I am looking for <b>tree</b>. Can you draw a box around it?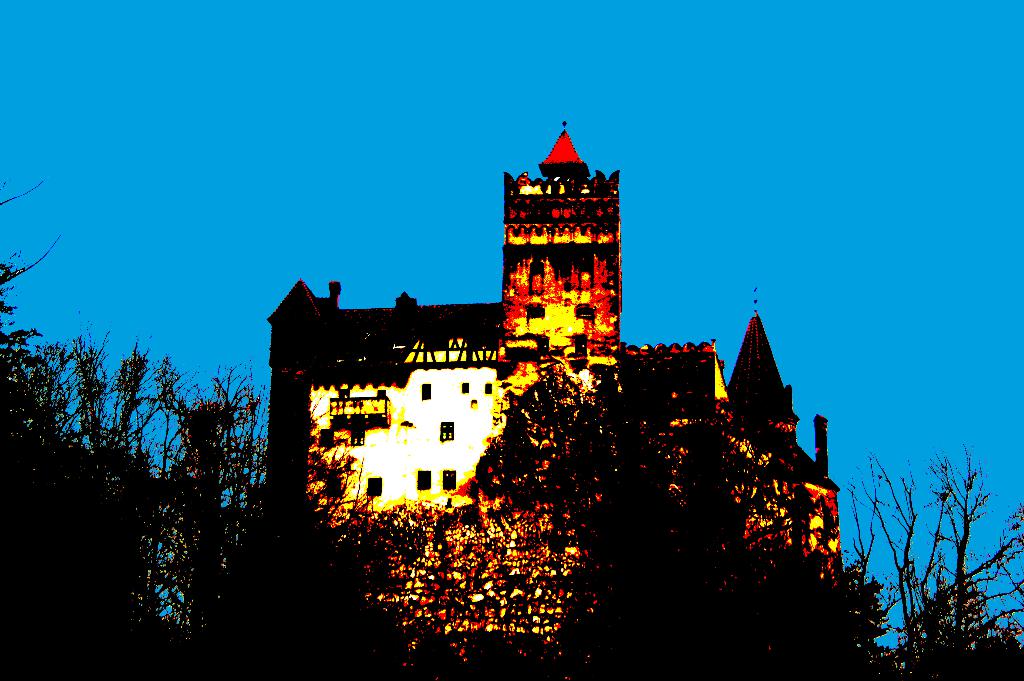
Sure, the bounding box is box=[446, 336, 890, 668].
